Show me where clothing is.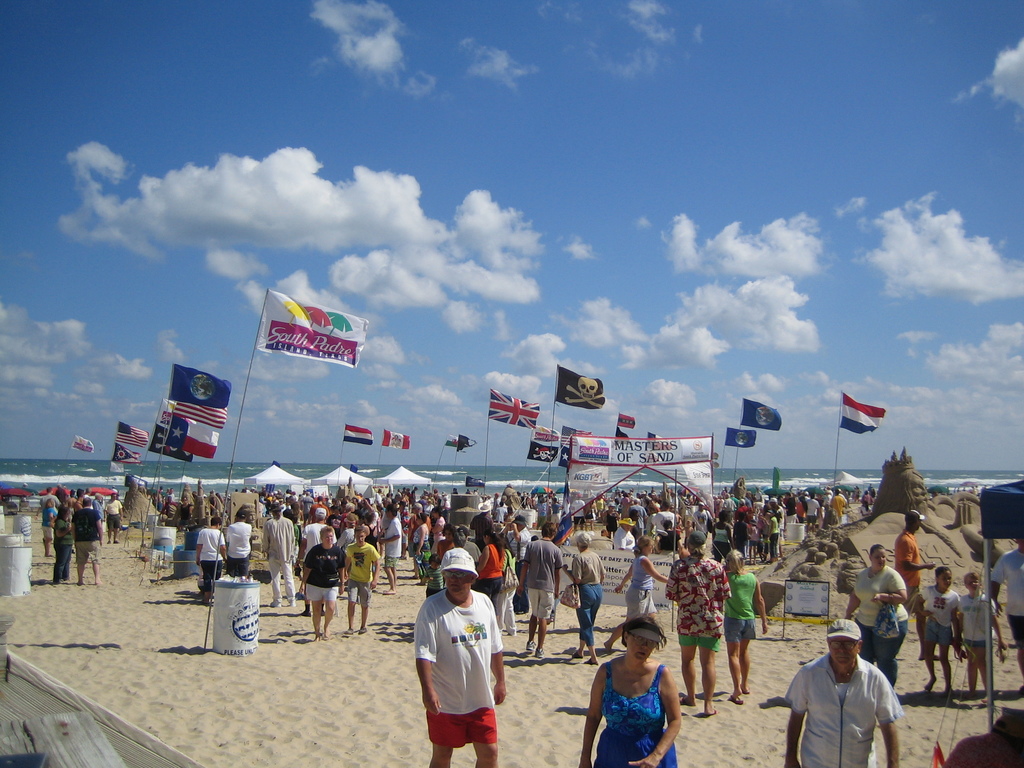
clothing is at box(727, 572, 760, 642).
